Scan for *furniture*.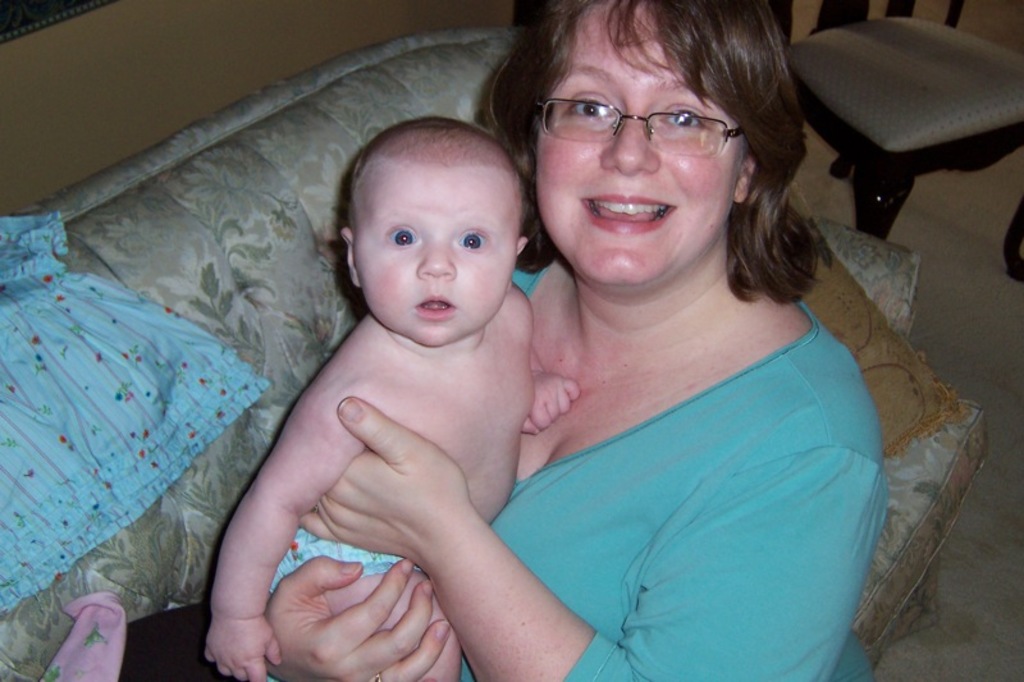
Scan result: <bbox>0, 27, 996, 681</bbox>.
